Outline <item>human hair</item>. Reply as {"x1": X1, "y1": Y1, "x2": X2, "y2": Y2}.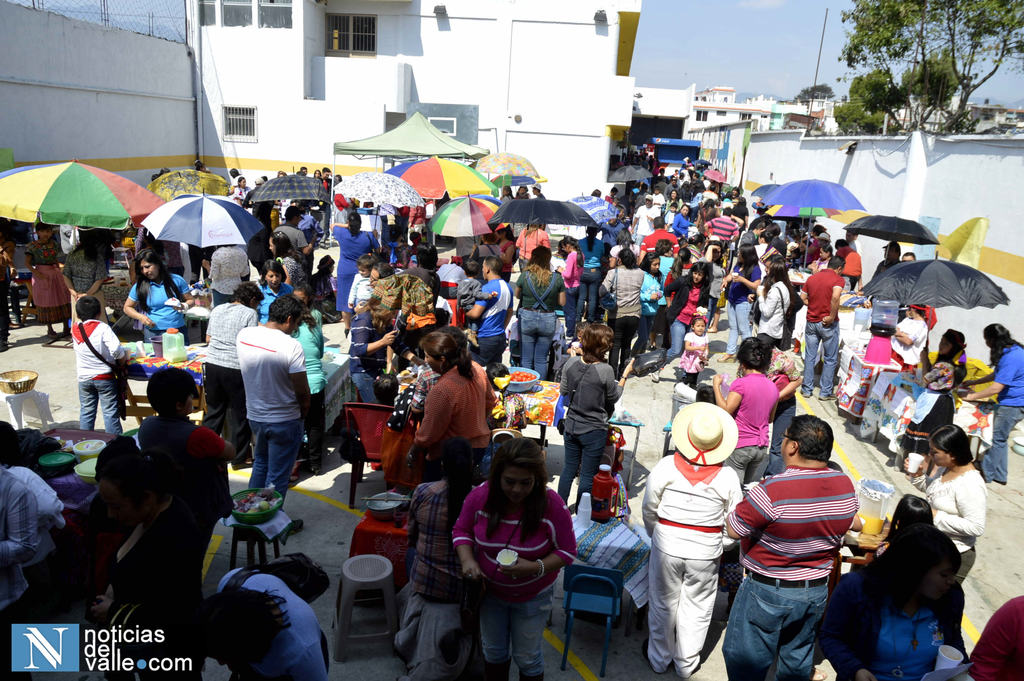
{"x1": 299, "y1": 165, "x2": 307, "y2": 167}.
